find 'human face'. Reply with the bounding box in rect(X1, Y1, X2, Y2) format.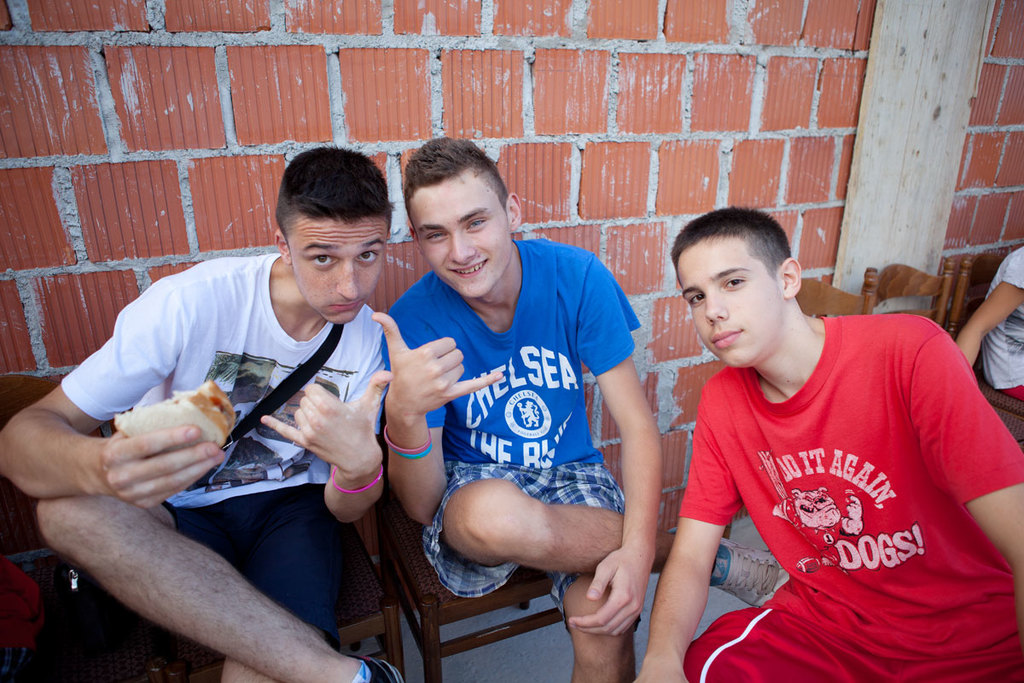
rect(408, 172, 514, 299).
